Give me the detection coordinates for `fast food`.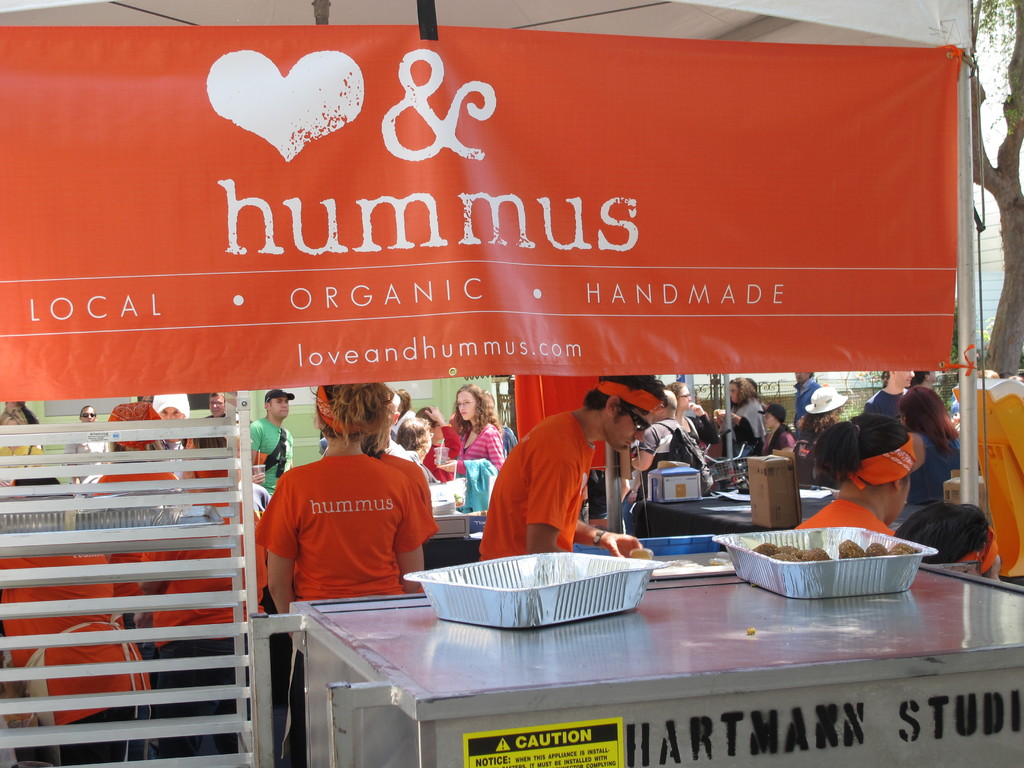
pyautogui.locateOnScreen(755, 538, 776, 556).
